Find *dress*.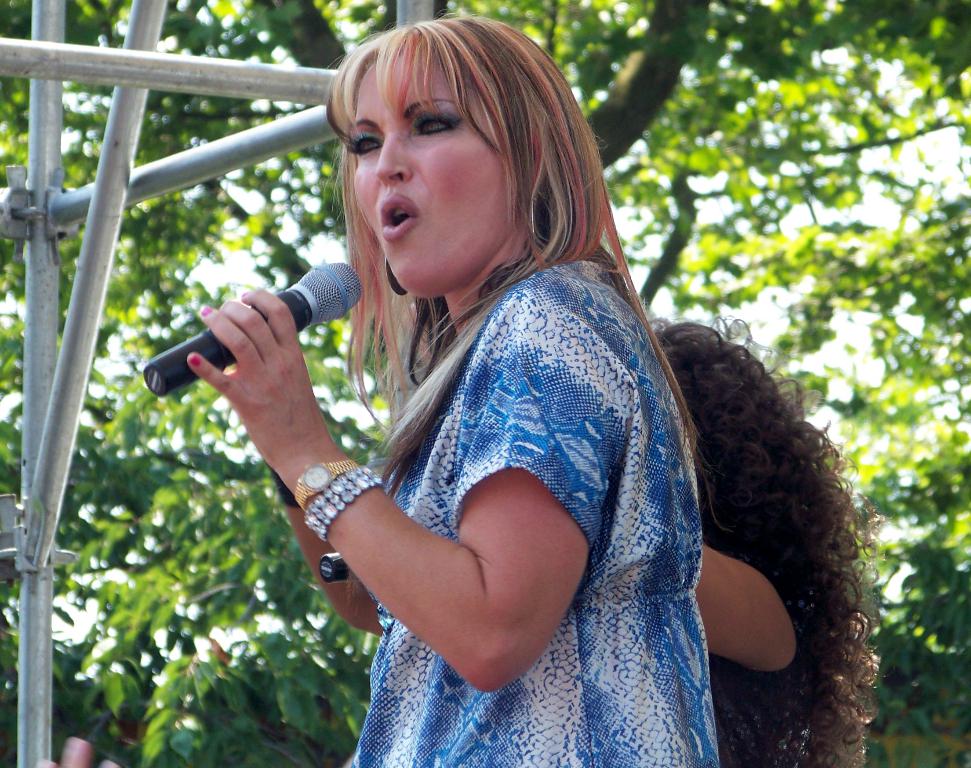
left=348, top=262, right=717, bottom=767.
